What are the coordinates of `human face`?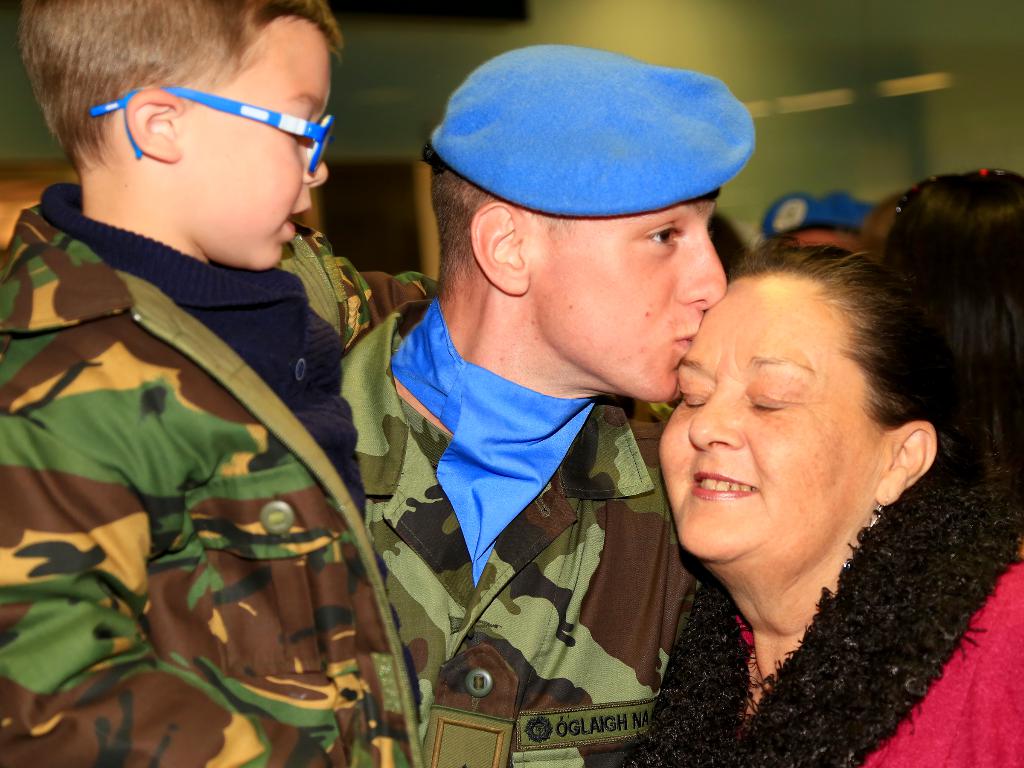
<bbox>524, 191, 735, 408</bbox>.
